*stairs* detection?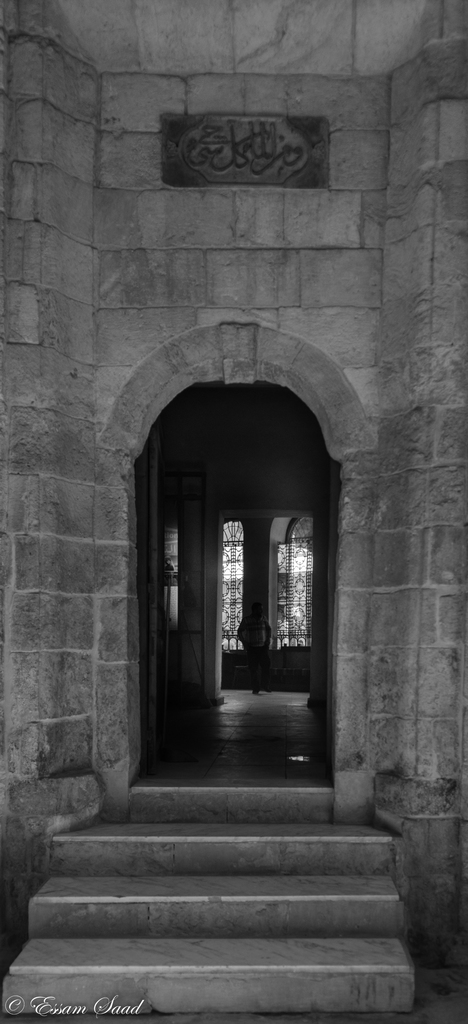
(0,783,418,1023)
